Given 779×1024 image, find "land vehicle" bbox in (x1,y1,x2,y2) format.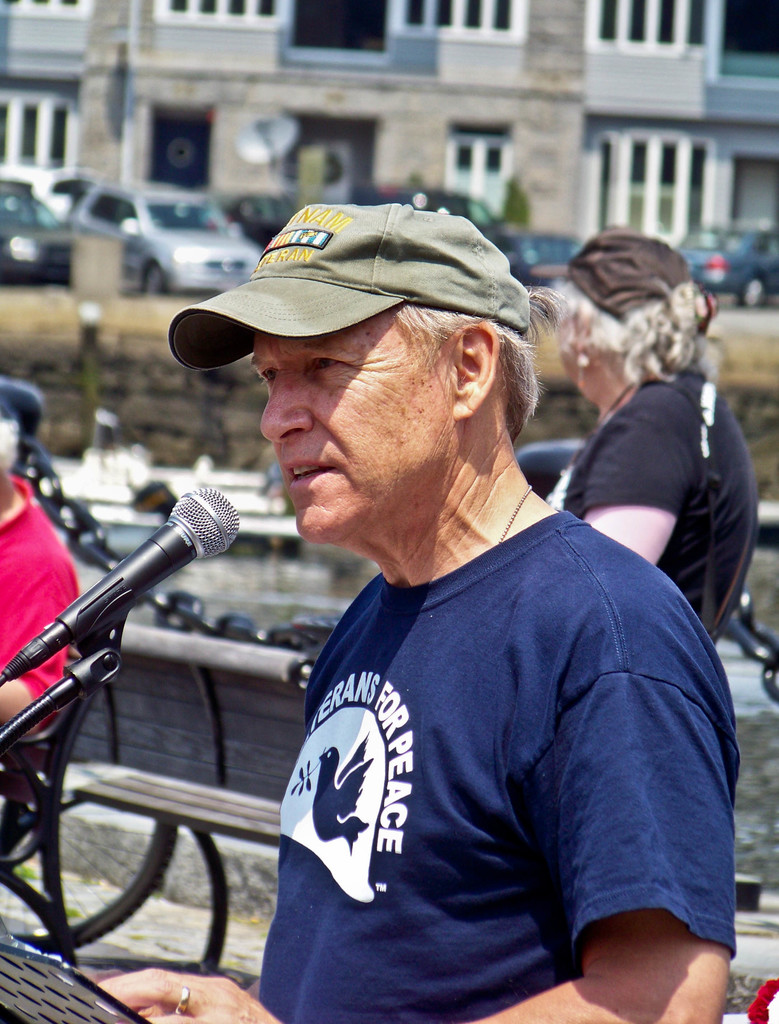
(67,178,257,293).
